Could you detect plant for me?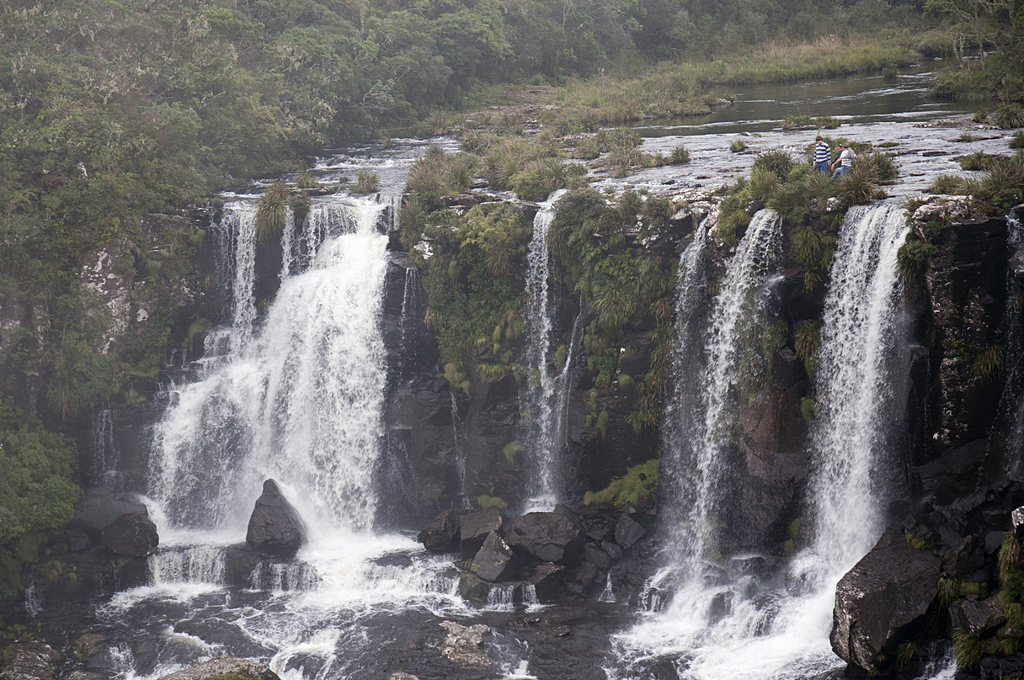
Detection result: box=[771, 186, 823, 225].
